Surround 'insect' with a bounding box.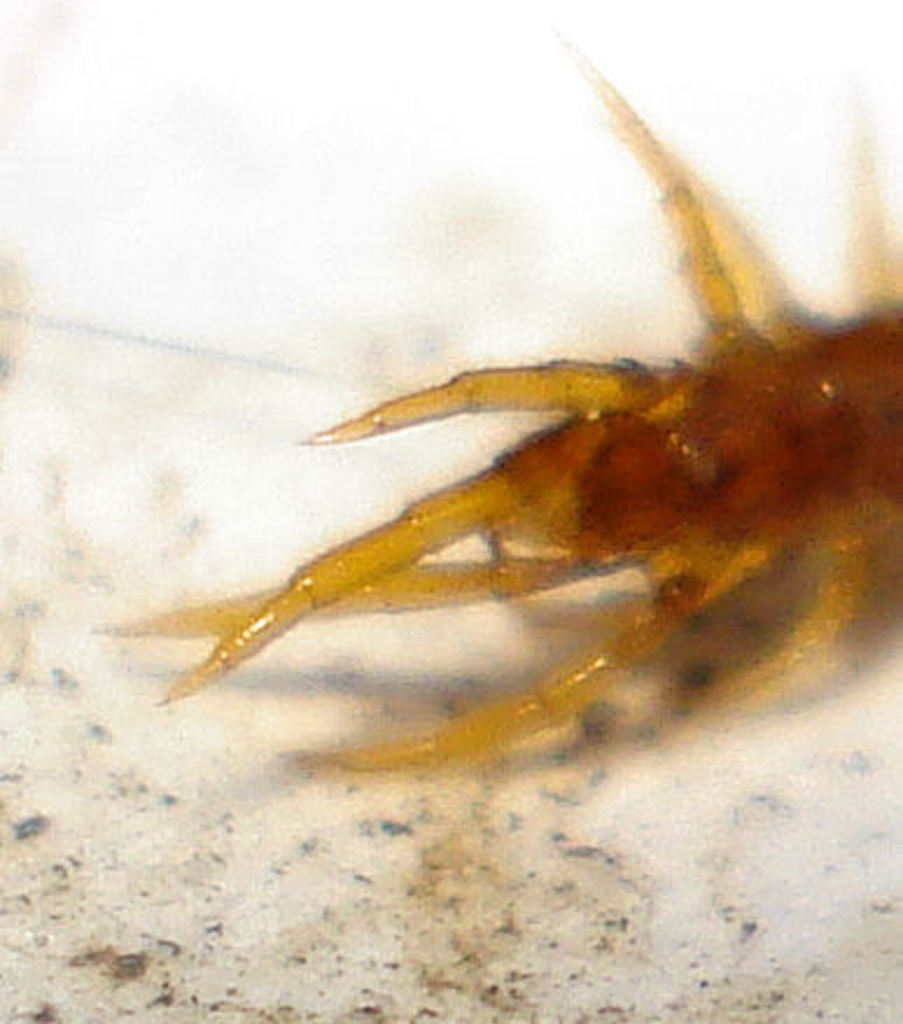
{"x1": 86, "y1": 58, "x2": 901, "y2": 777}.
